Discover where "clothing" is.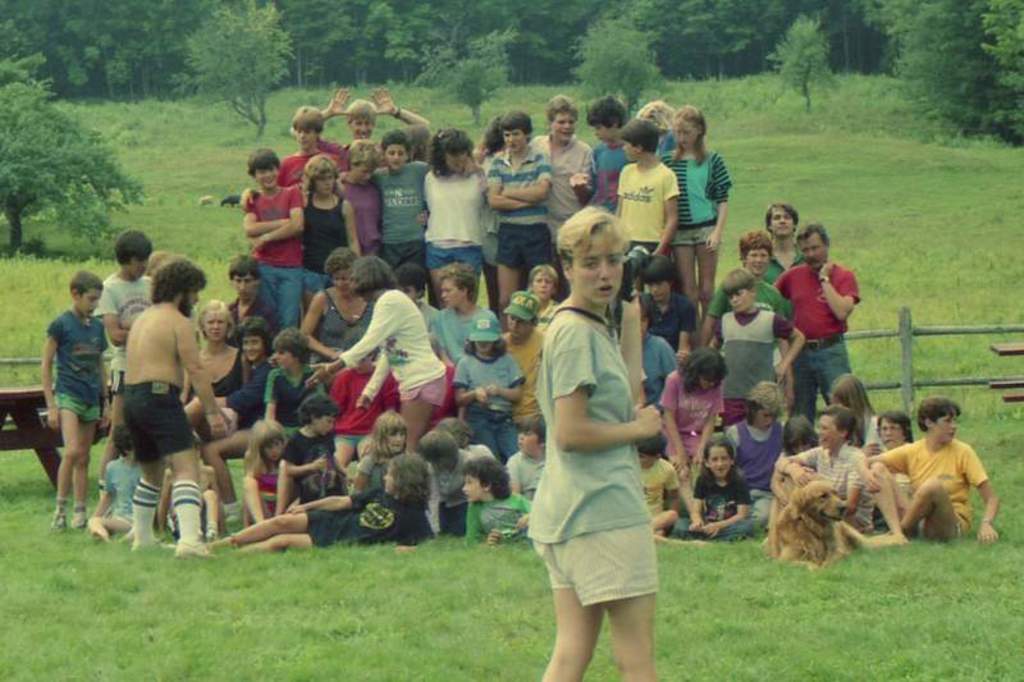
Discovered at <bbox>700, 273, 795, 310</bbox>.
